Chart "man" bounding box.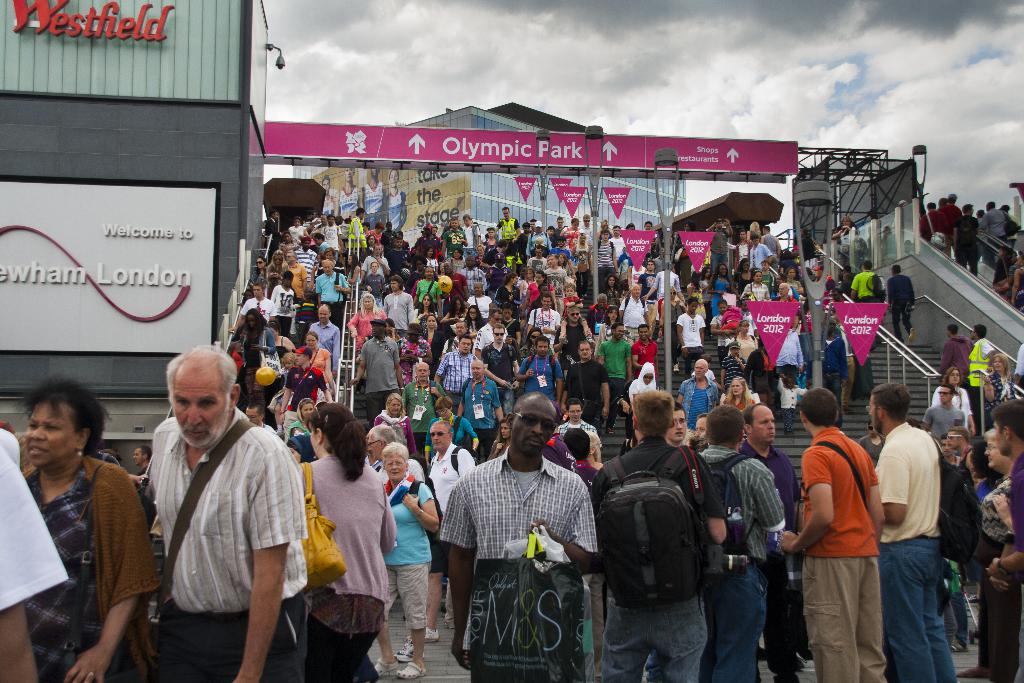
Charted: left=439, top=217, right=467, bottom=262.
